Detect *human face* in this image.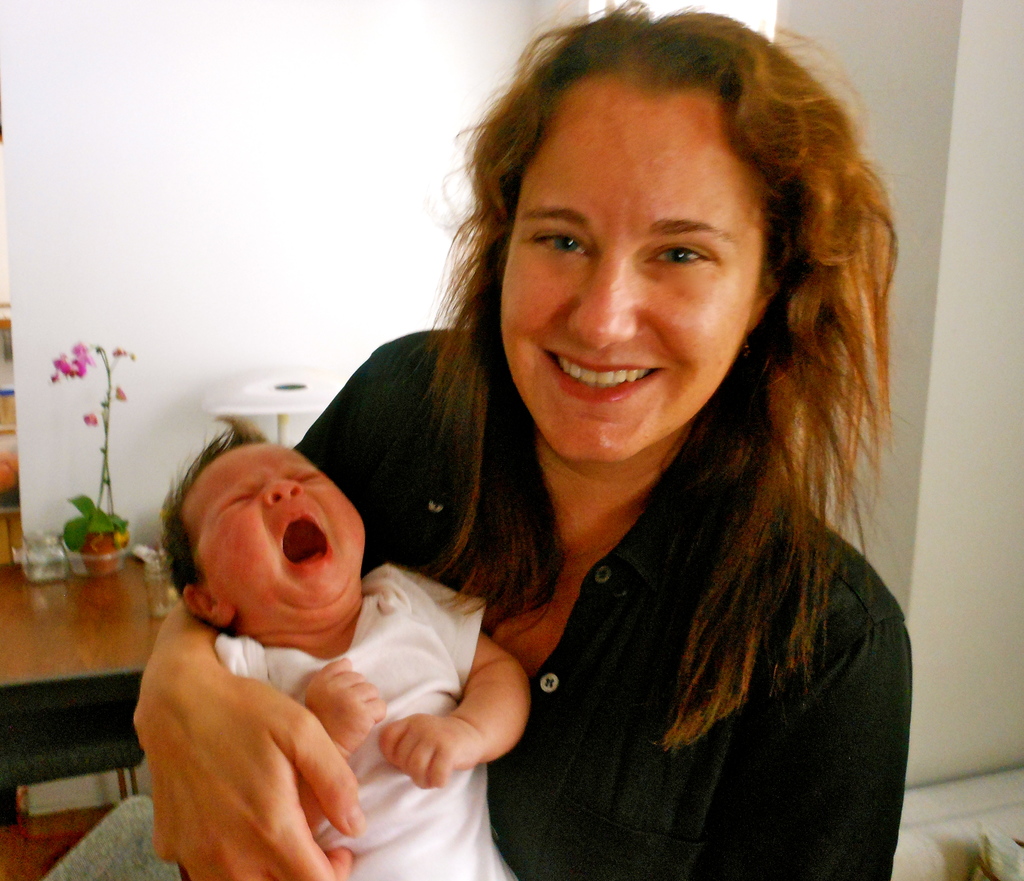
Detection: [506, 70, 760, 458].
